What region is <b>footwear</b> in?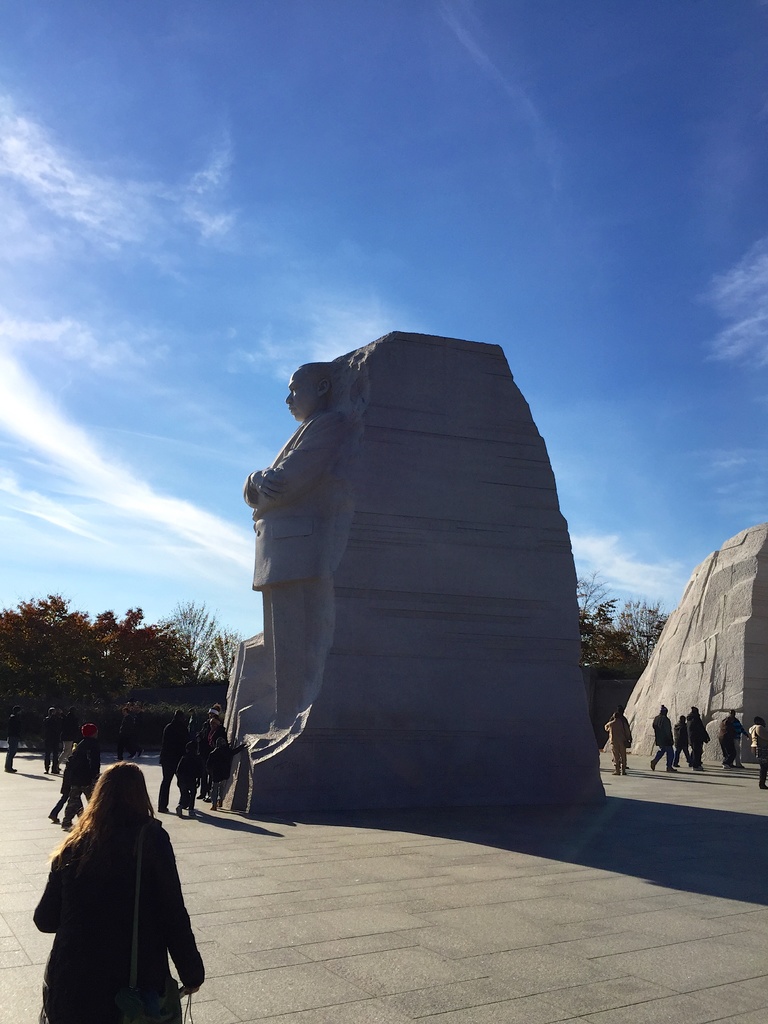
{"x1": 649, "y1": 762, "x2": 655, "y2": 772}.
